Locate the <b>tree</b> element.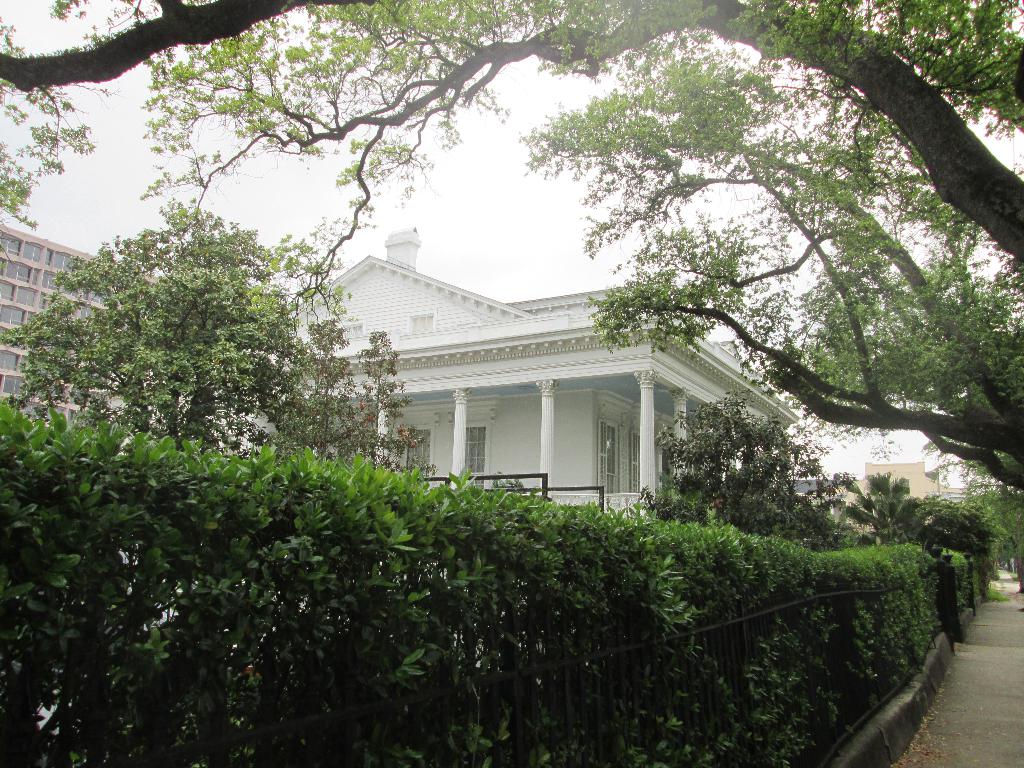
Element bbox: <bbox>20, 184, 374, 504</bbox>.
